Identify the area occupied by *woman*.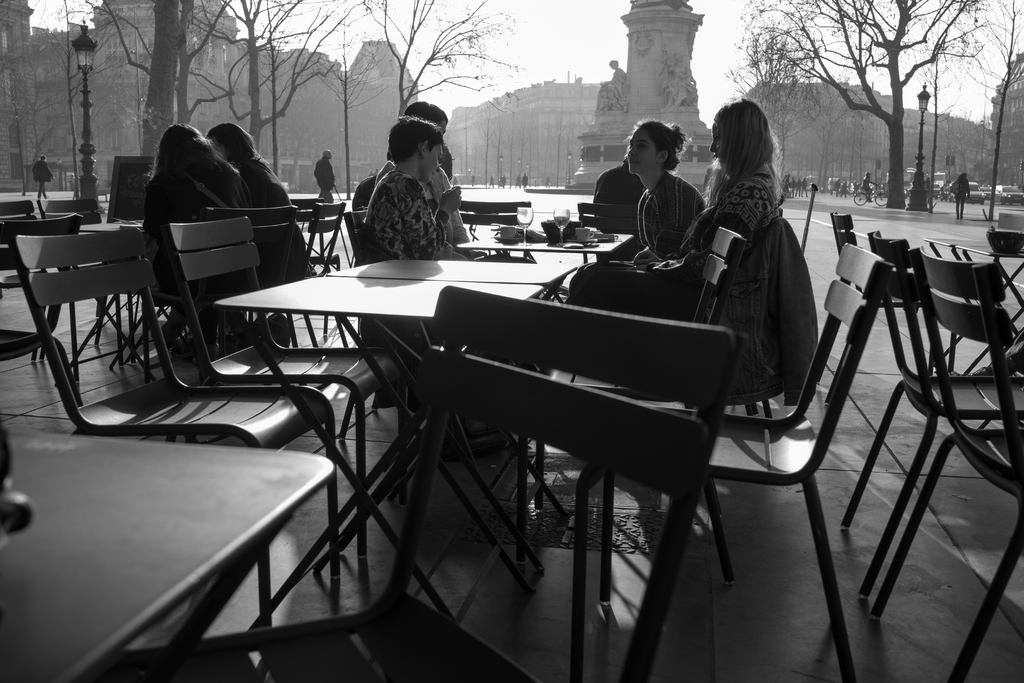
Area: Rect(951, 171, 972, 219).
